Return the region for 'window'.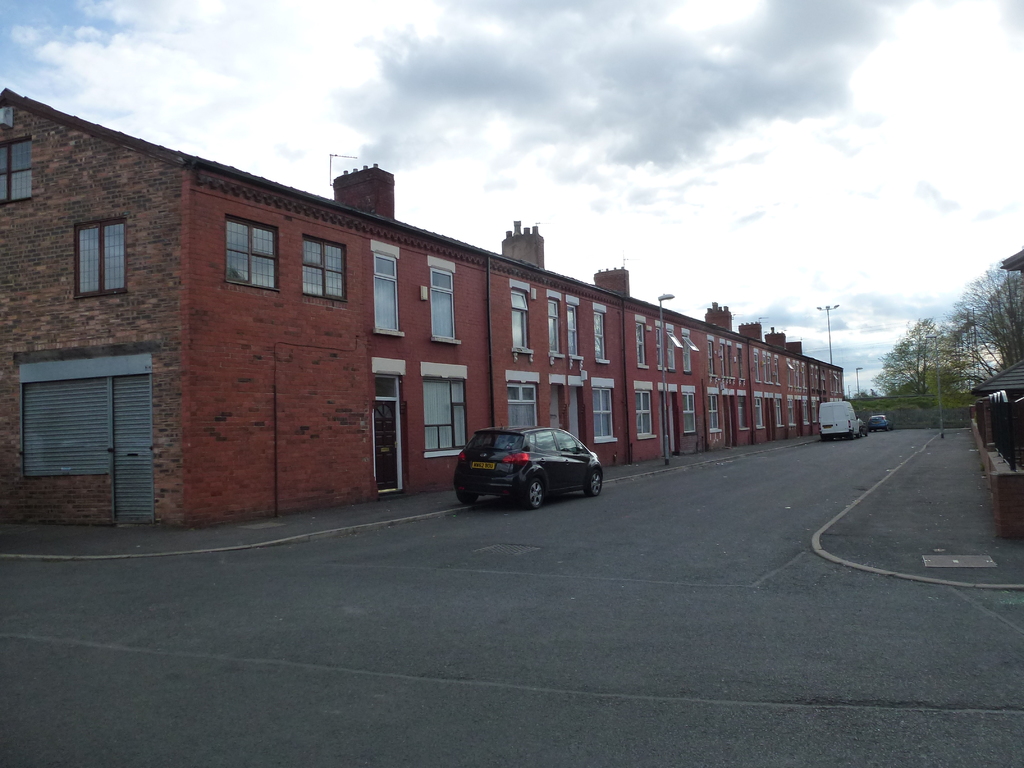
(x1=429, y1=253, x2=459, y2=346).
